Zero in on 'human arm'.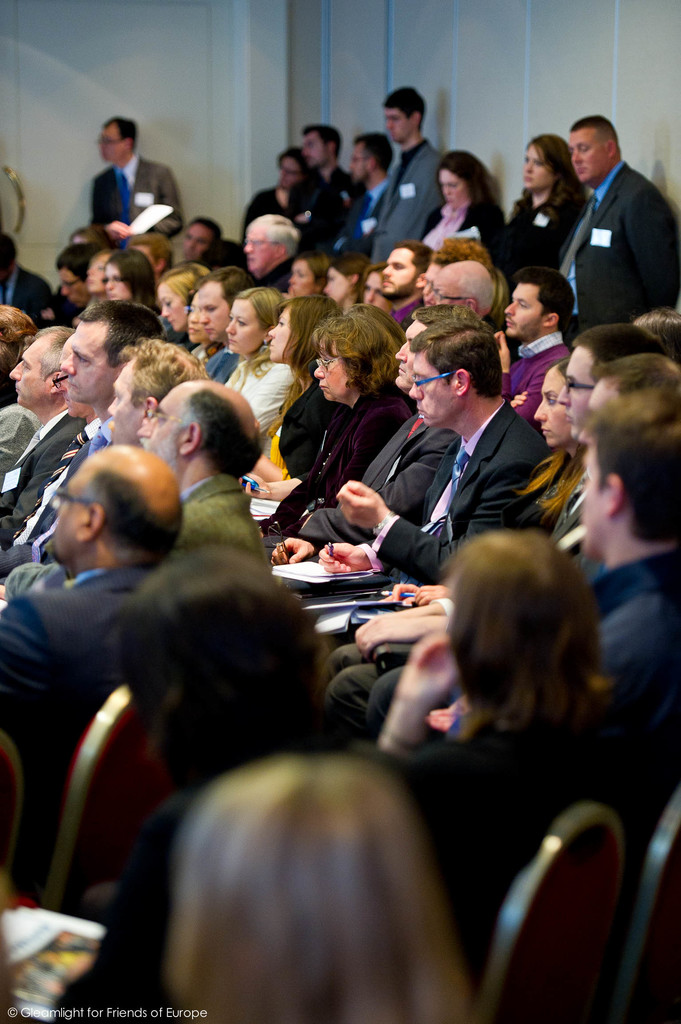
Zeroed in: crop(378, 630, 469, 756).
